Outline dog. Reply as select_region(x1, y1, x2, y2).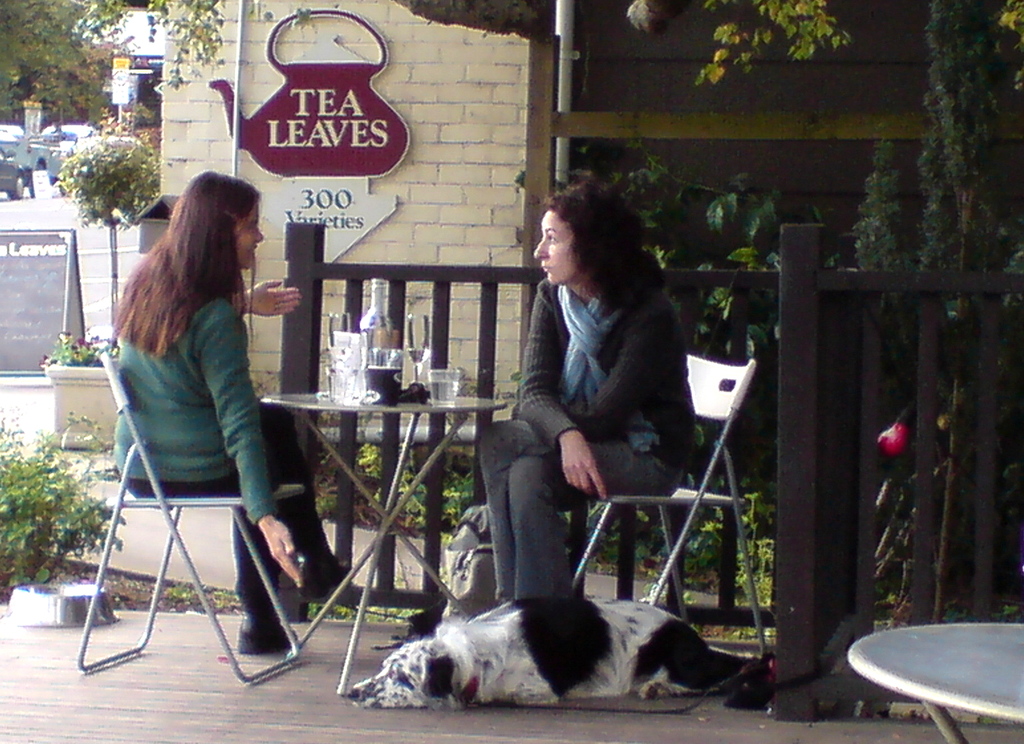
select_region(346, 597, 751, 708).
